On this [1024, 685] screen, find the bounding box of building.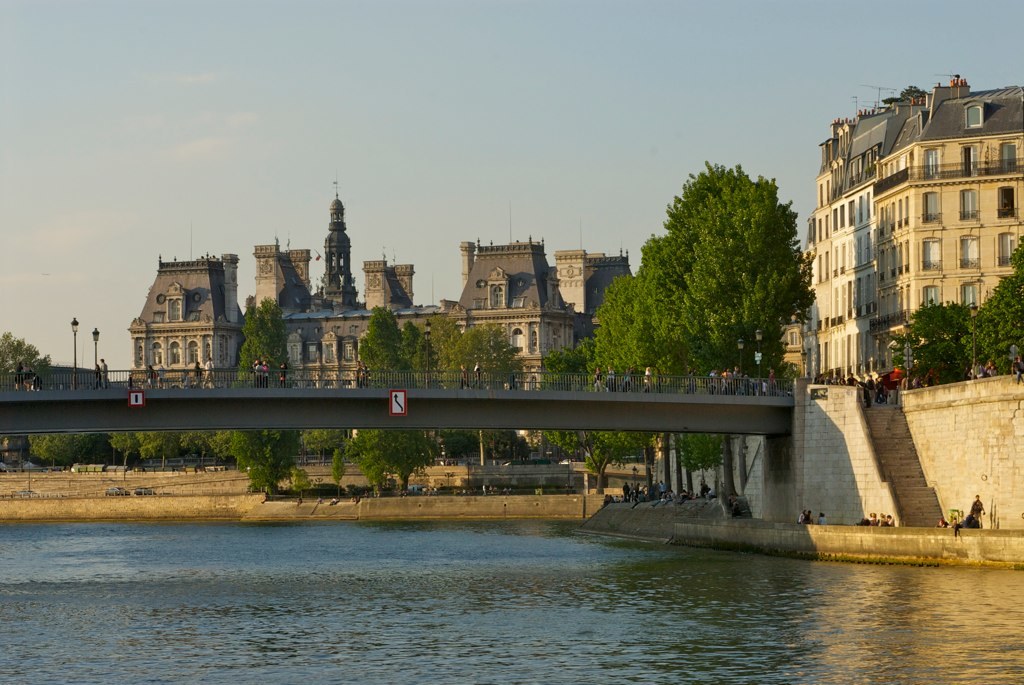
Bounding box: 128, 181, 636, 462.
